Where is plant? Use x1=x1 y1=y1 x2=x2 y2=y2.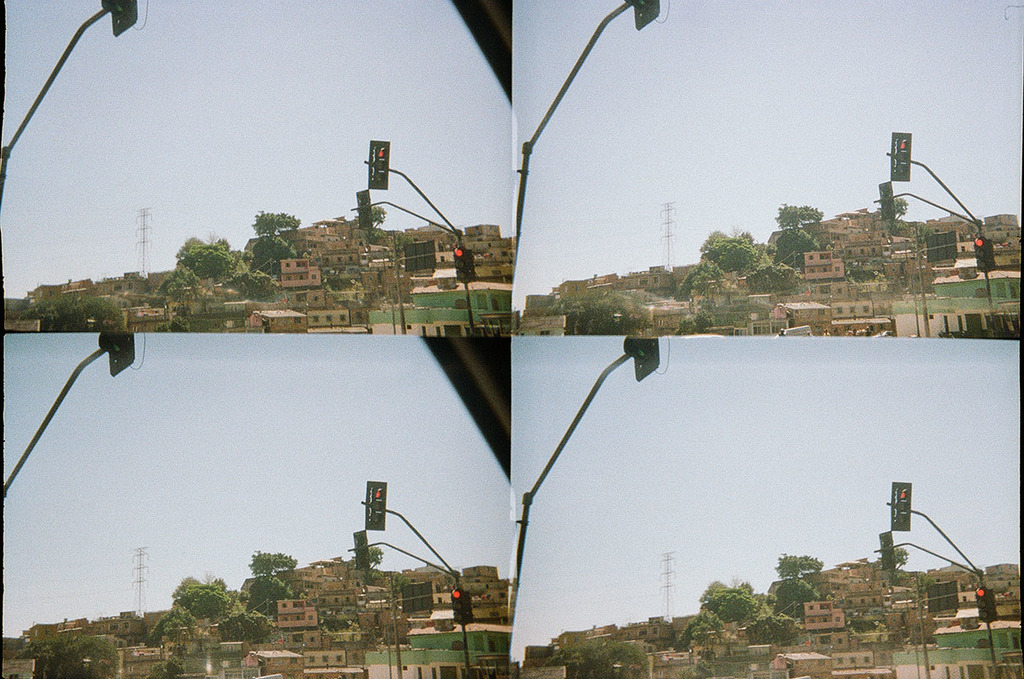
x1=157 y1=322 x2=167 y2=335.
